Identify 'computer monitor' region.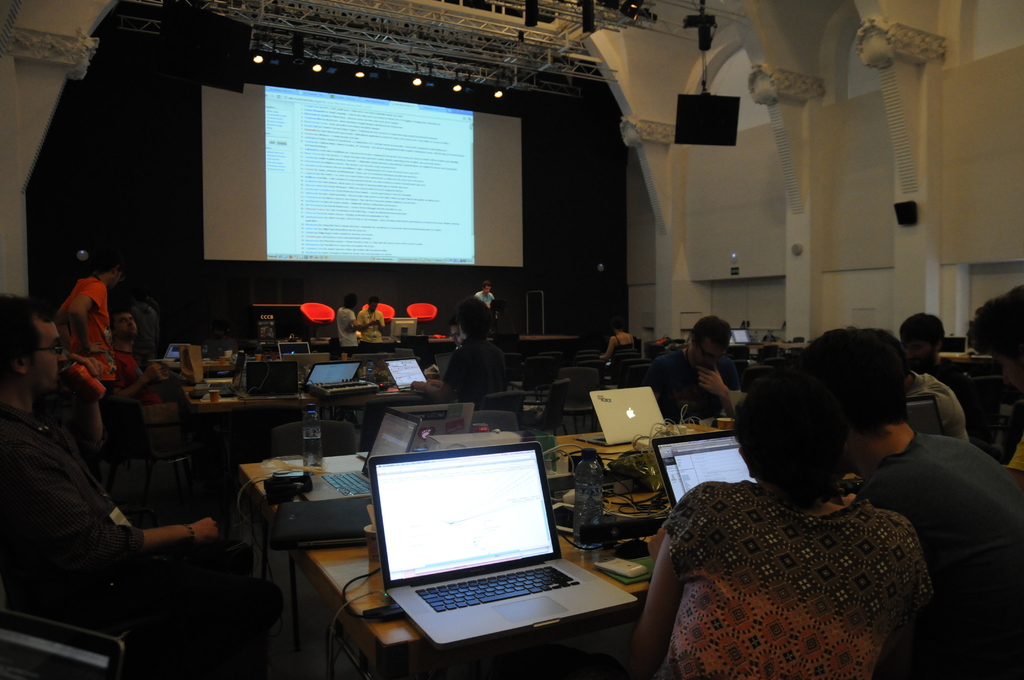
Region: bbox=(390, 320, 421, 343).
